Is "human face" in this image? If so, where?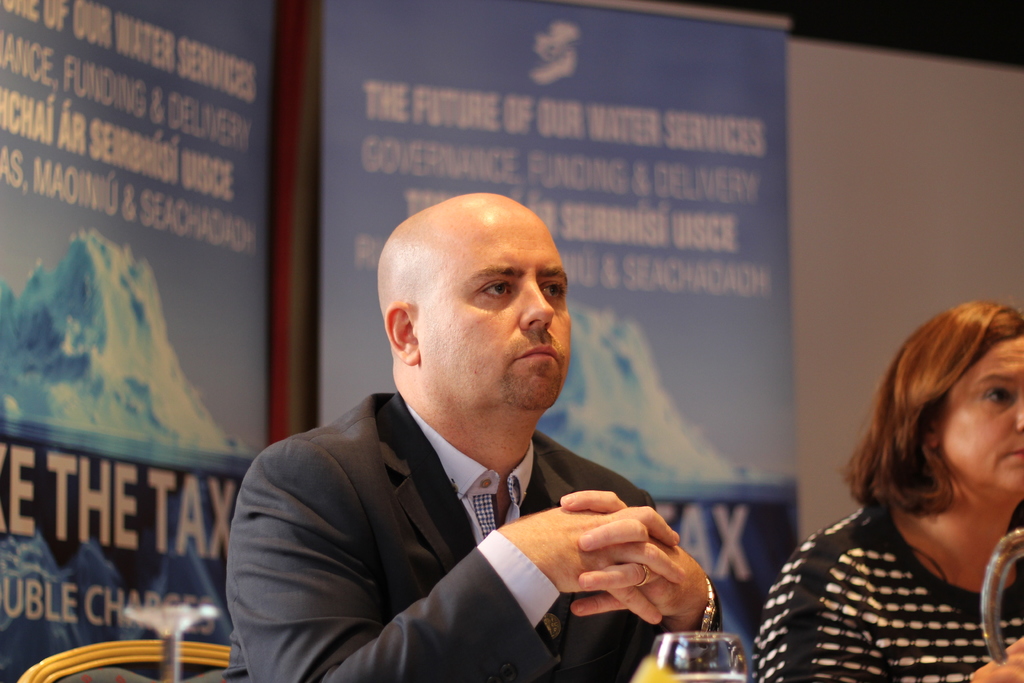
Yes, at x1=938 y1=336 x2=1023 y2=496.
